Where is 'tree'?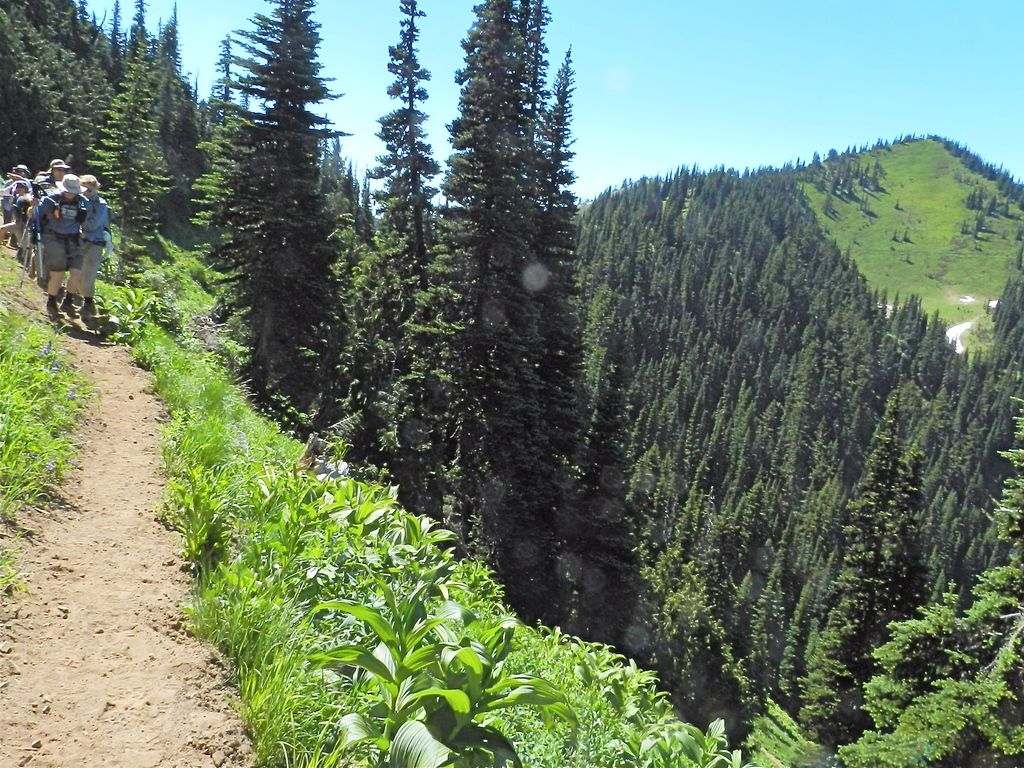
l=413, t=0, r=641, b=637.
